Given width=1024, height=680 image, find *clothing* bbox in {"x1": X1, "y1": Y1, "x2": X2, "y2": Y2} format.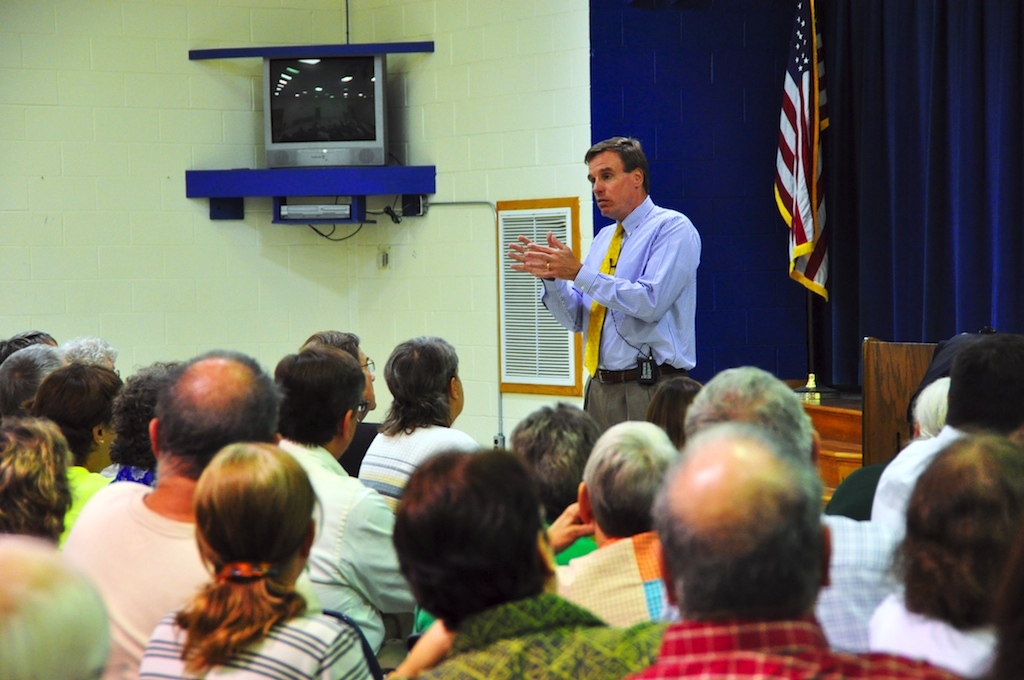
{"x1": 348, "y1": 407, "x2": 477, "y2": 504}.
